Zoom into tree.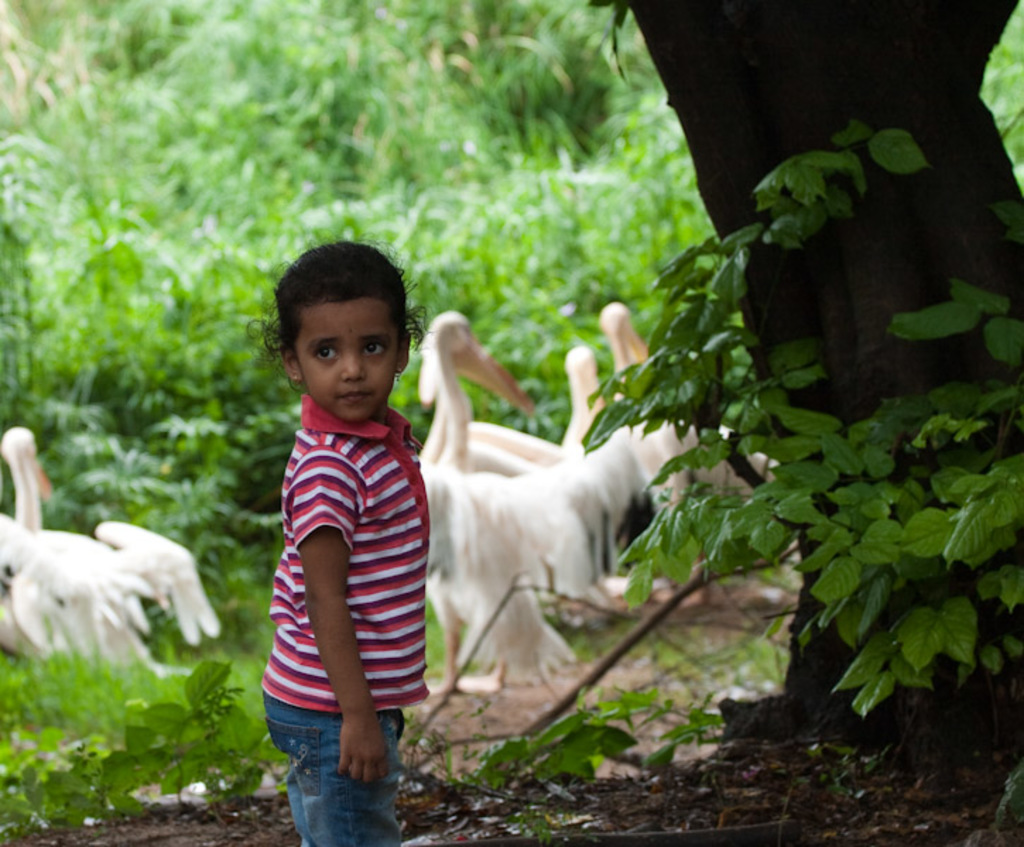
Zoom target: bbox(0, 0, 1023, 795).
